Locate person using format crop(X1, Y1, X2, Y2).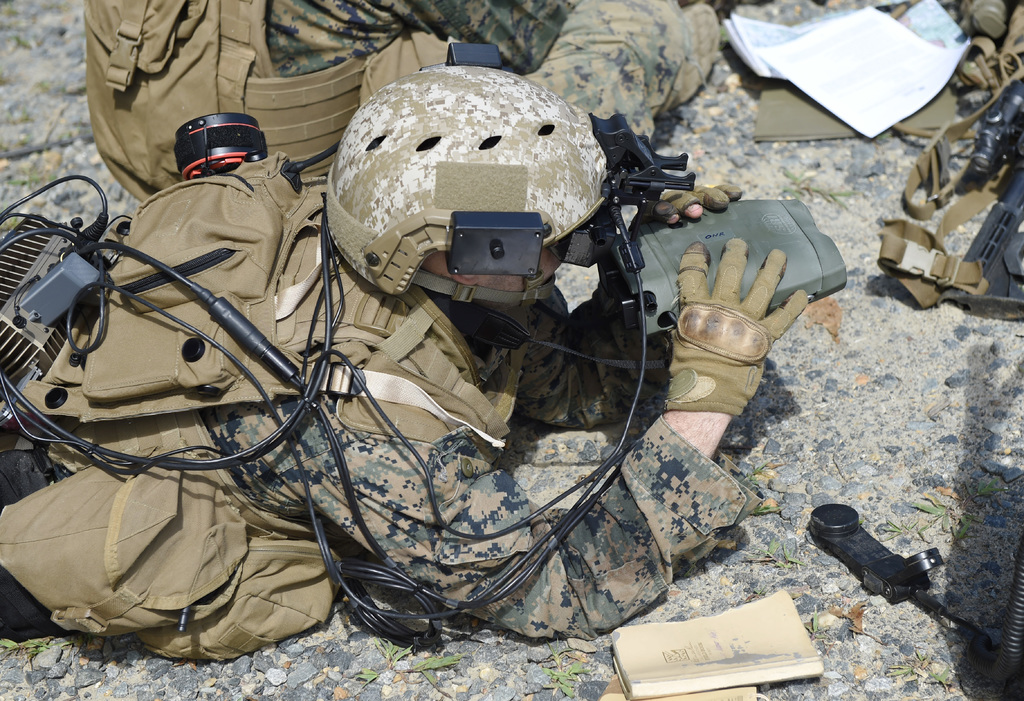
crop(0, 61, 806, 663).
